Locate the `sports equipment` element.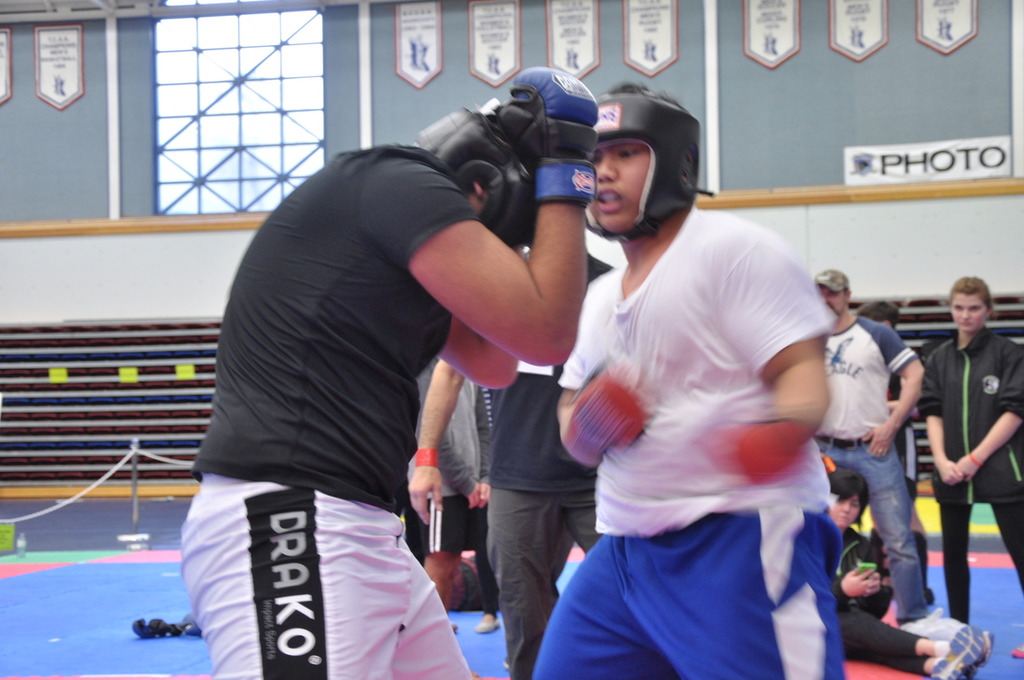
Element bbox: region(566, 361, 647, 465).
